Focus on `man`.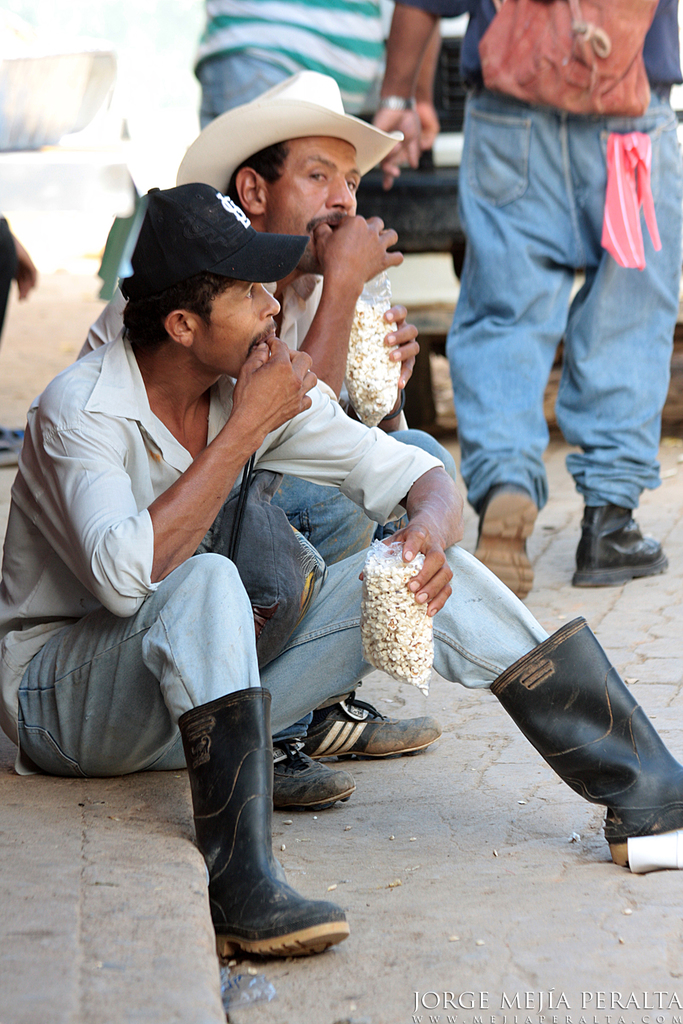
Focused at bbox=[187, 0, 454, 147].
